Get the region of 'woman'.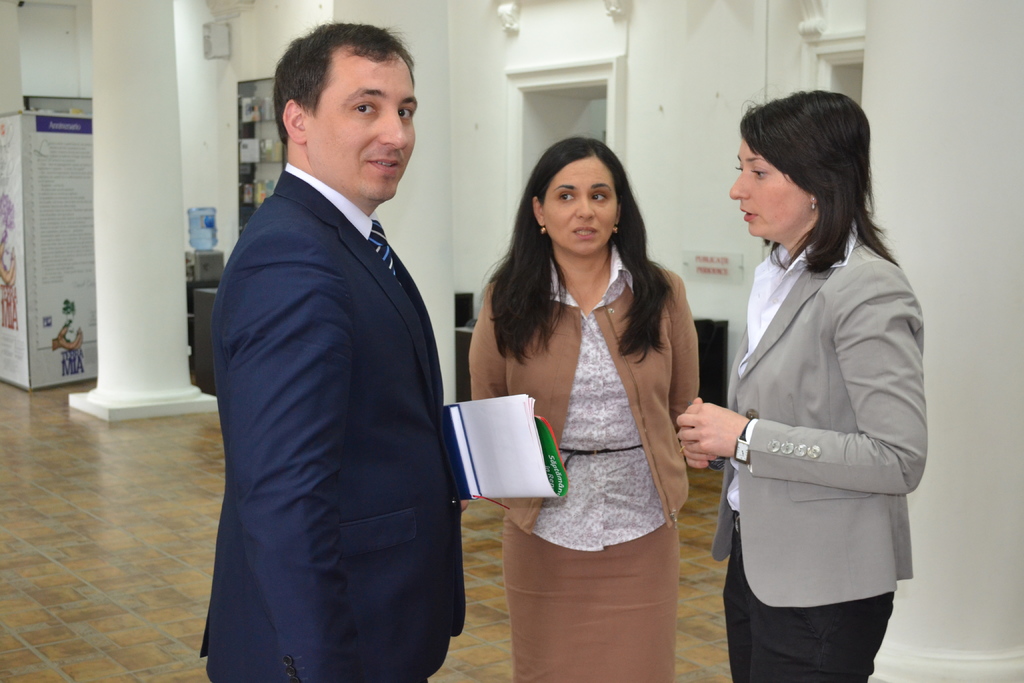
676, 86, 930, 682.
